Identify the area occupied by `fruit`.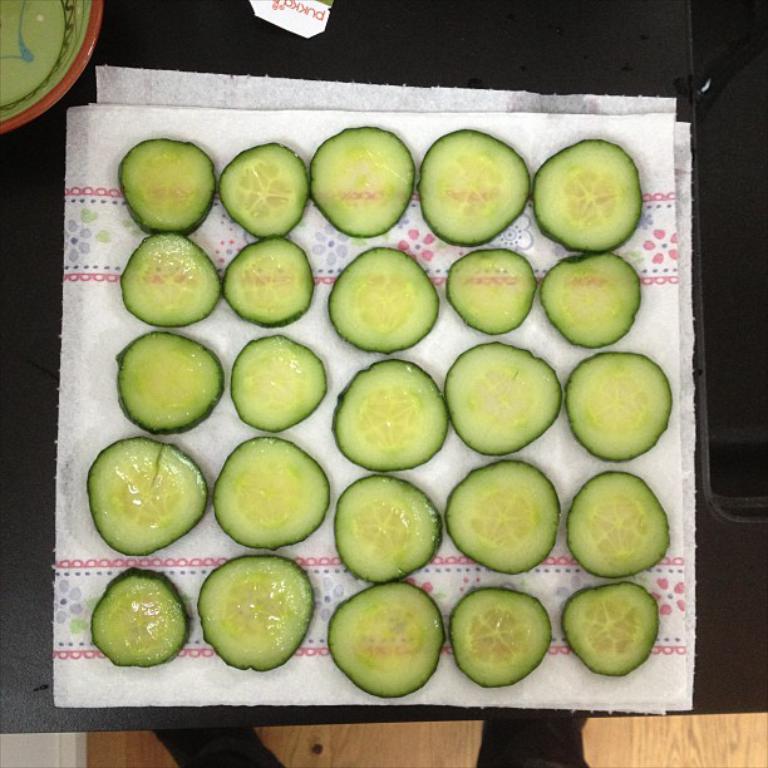
Area: rect(222, 233, 317, 328).
